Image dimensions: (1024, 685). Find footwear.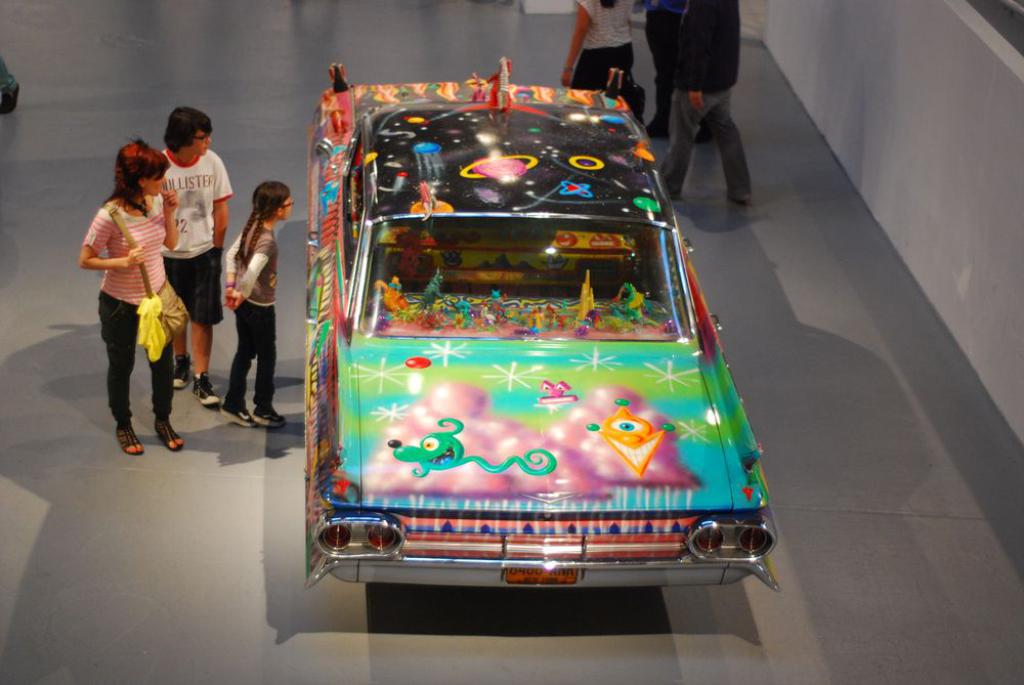
<box>253,408,288,430</box>.
